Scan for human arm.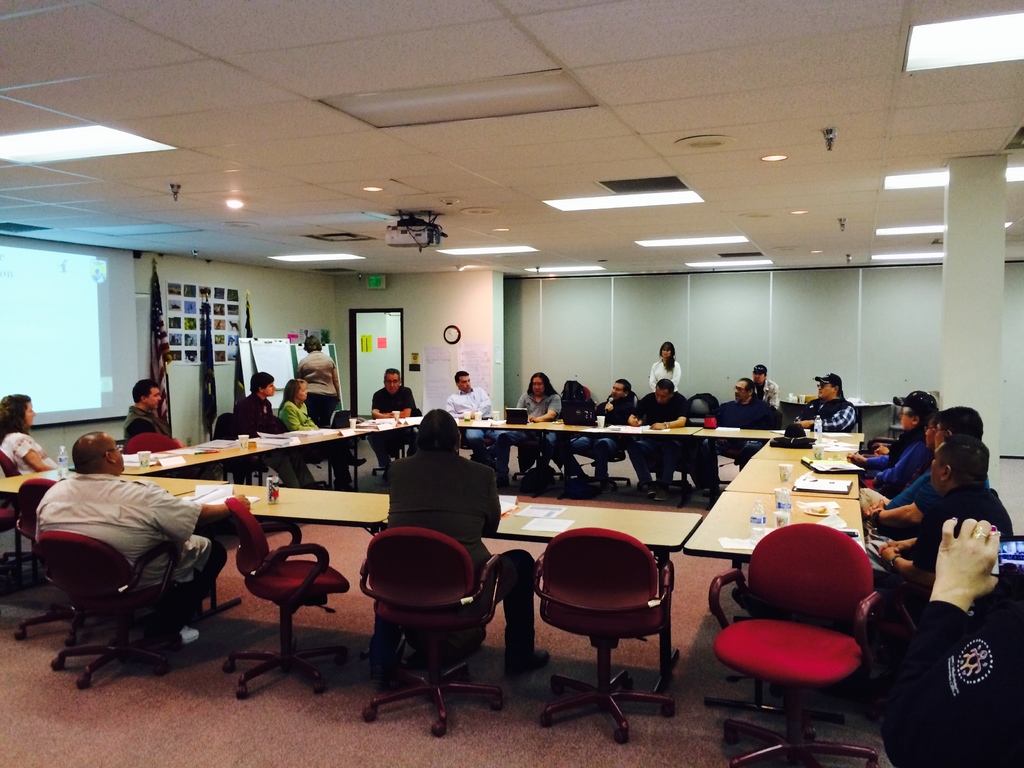
Scan result: (24, 444, 56, 471).
